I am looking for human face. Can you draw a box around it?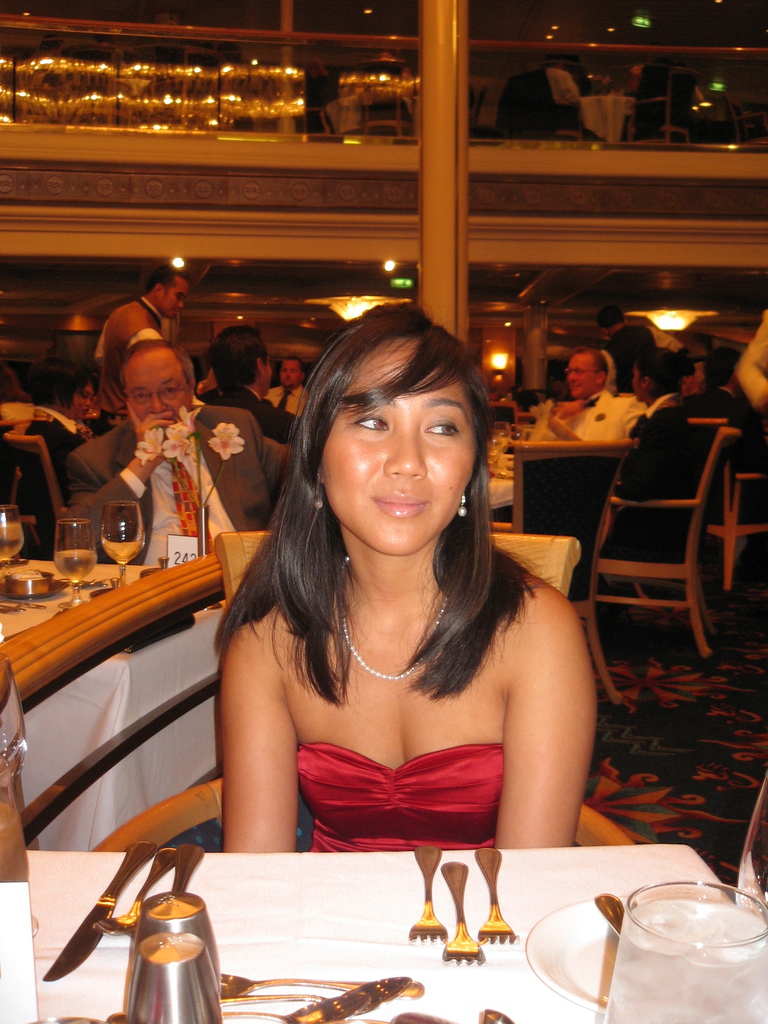
Sure, the bounding box is select_region(125, 353, 195, 431).
